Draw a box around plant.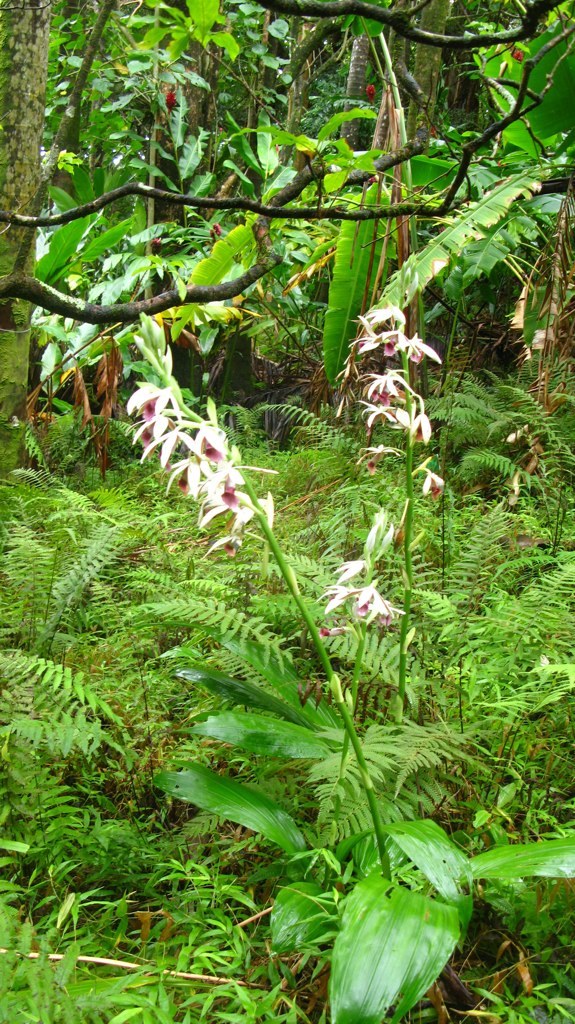
{"x1": 0, "y1": 336, "x2": 574, "y2": 1023}.
